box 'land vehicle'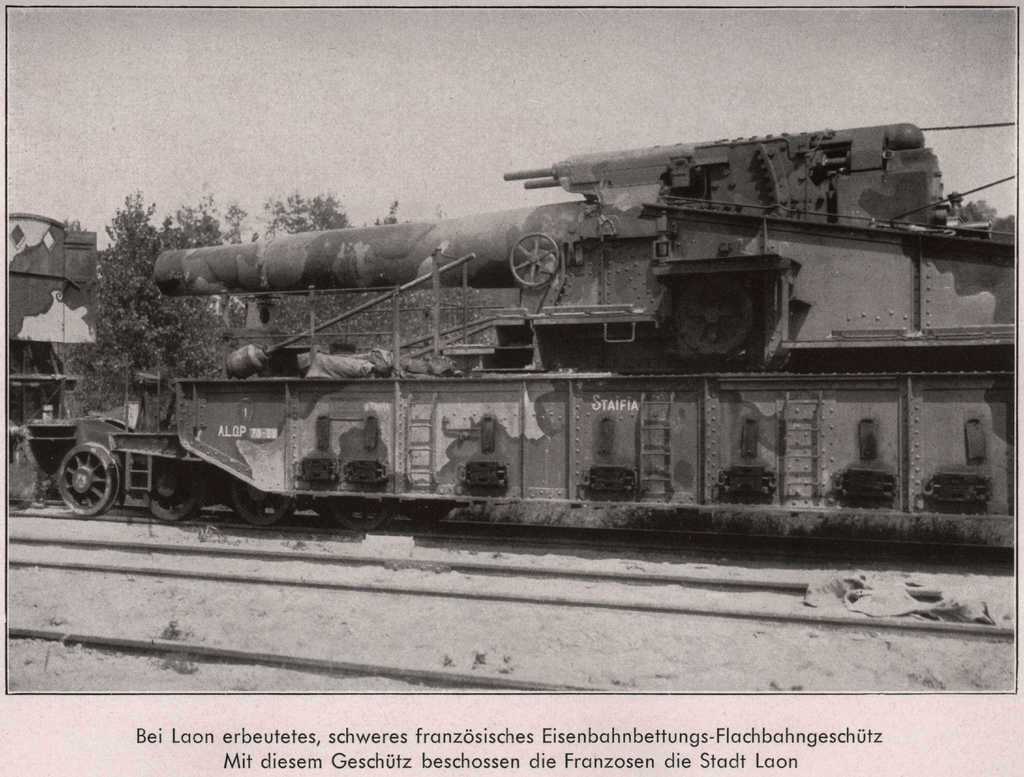
[42, 129, 1023, 575]
